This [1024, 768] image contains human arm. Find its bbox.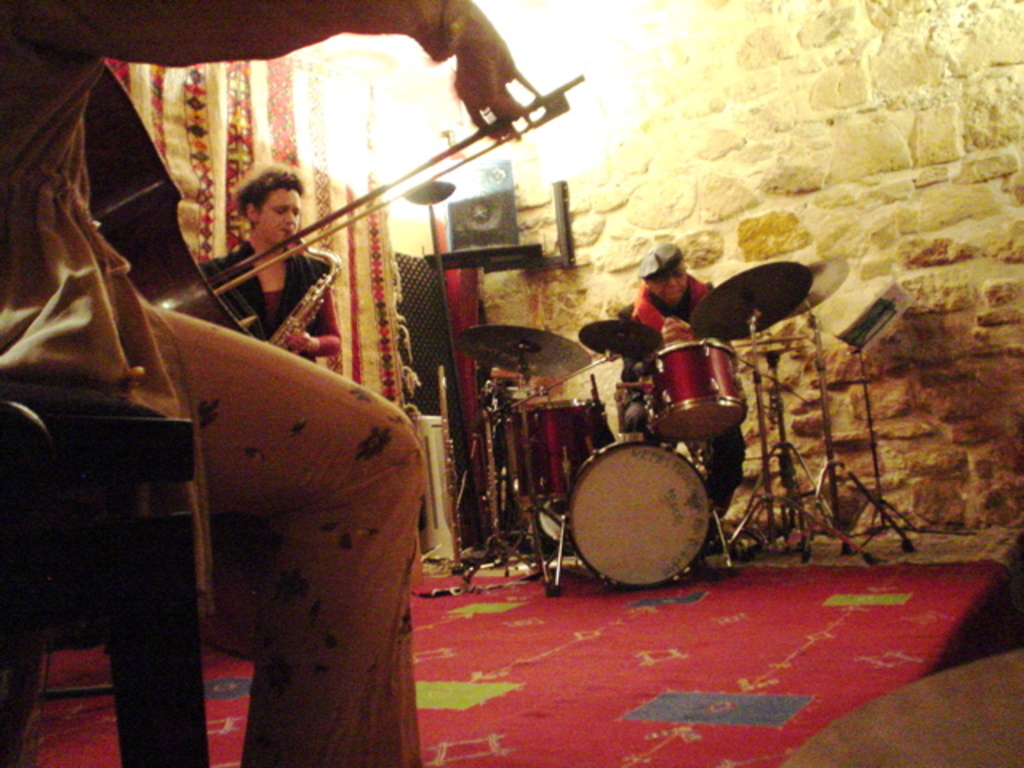
select_region(30, 0, 520, 136).
